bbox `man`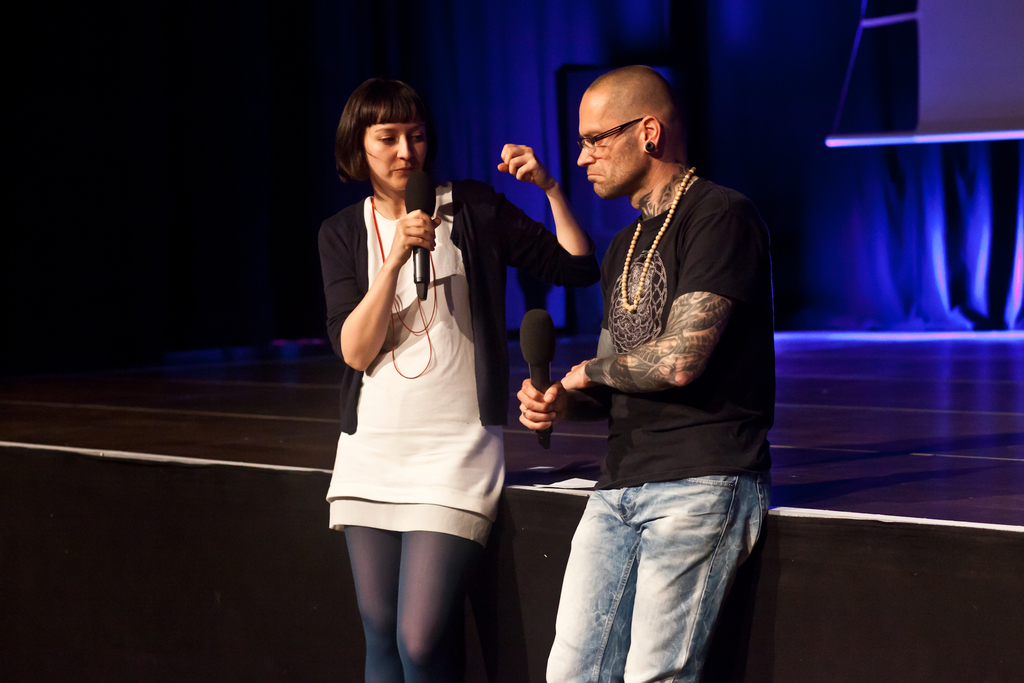
l=518, t=36, r=796, b=682
